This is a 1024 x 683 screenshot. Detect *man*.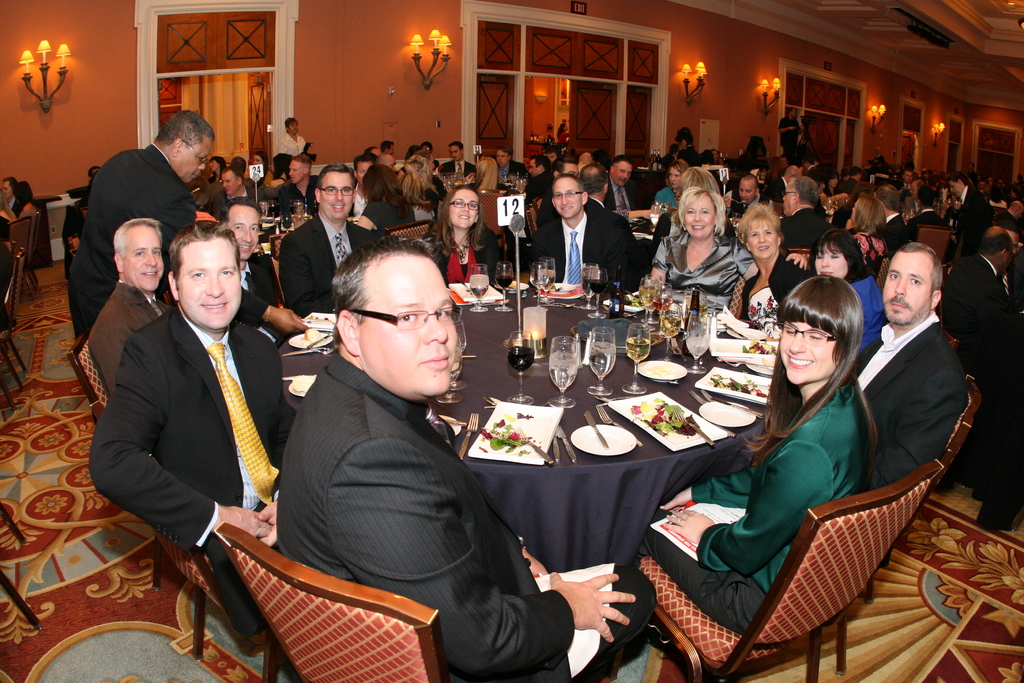
(x1=493, y1=144, x2=527, y2=194).
